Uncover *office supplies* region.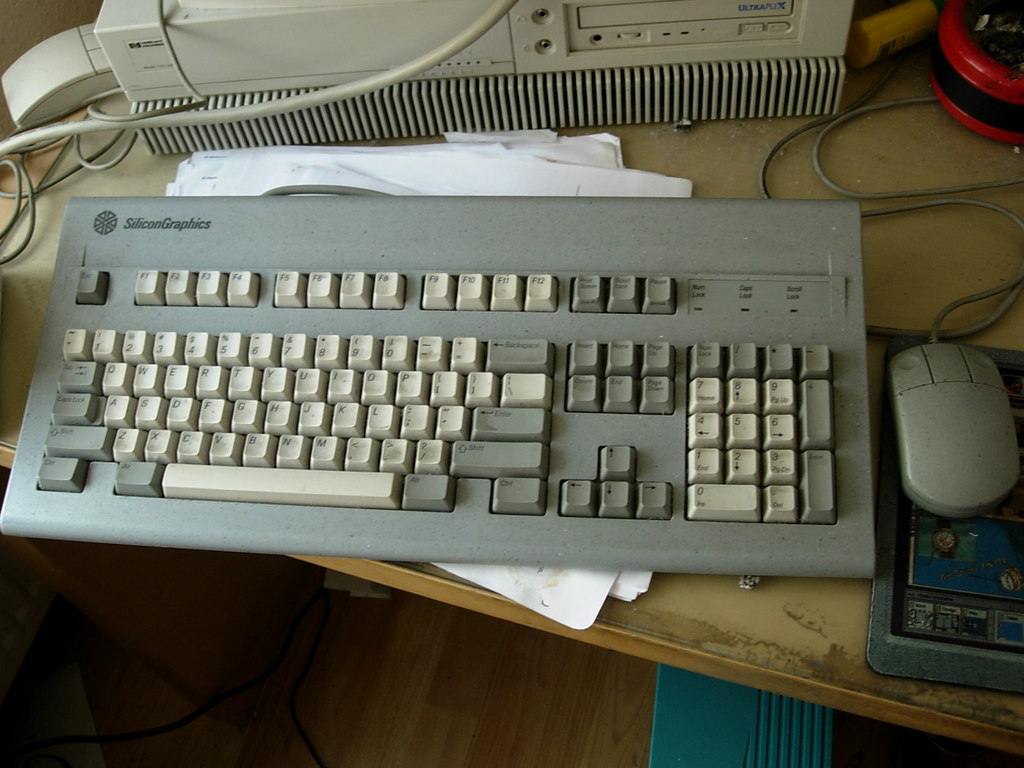
Uncovered: 0, 199, 876, 579.
